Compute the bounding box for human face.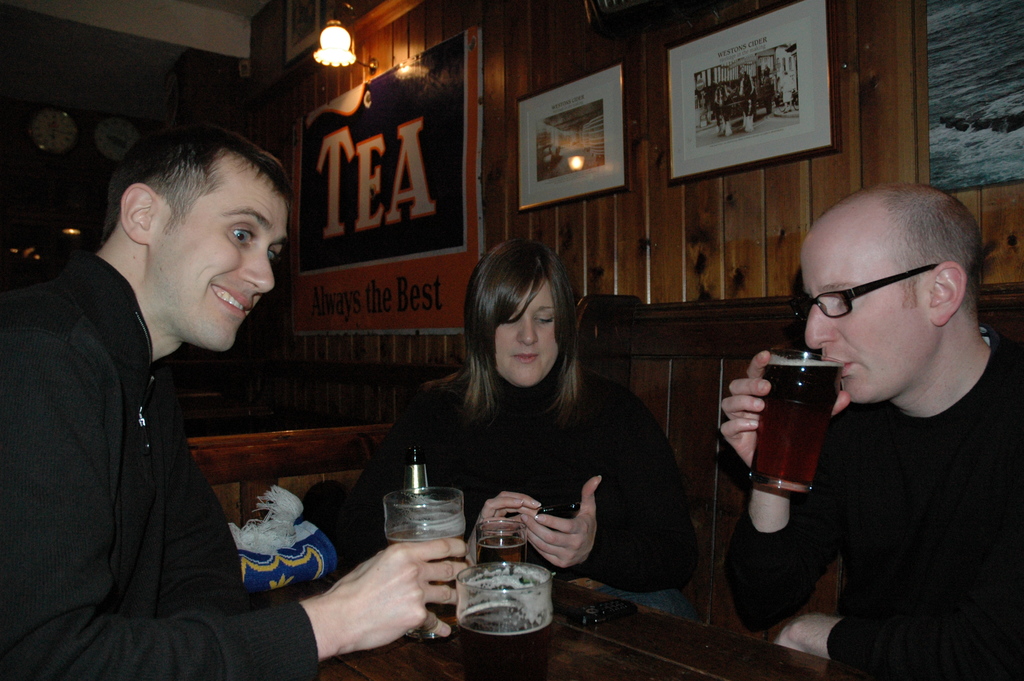
492, 277, 559, 380.
